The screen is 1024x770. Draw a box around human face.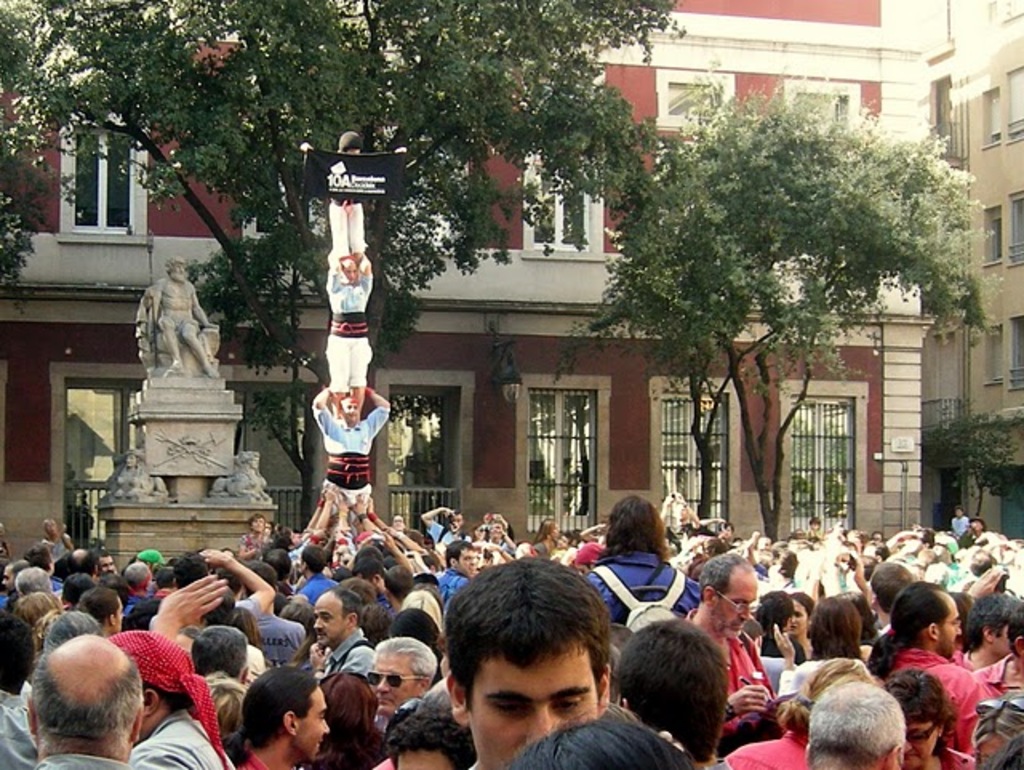
box=[789, 604, 810, 639].
